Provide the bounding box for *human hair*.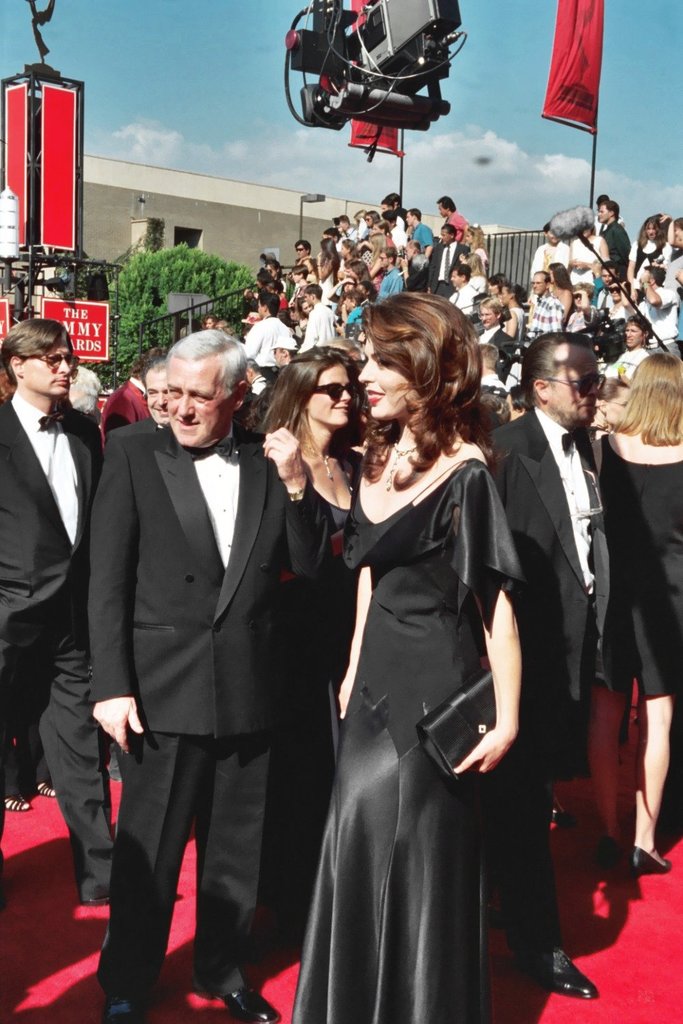
(left=255, top=273, right=273, bottom=283).
